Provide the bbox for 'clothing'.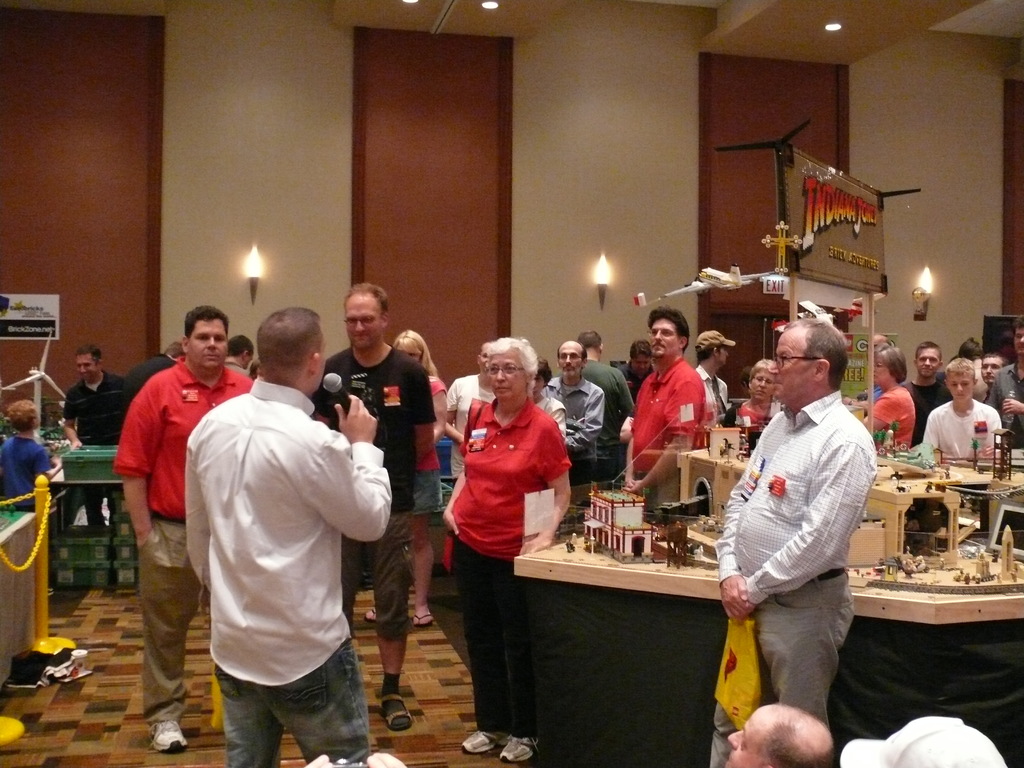
rect(315, 347, 438, 632).
